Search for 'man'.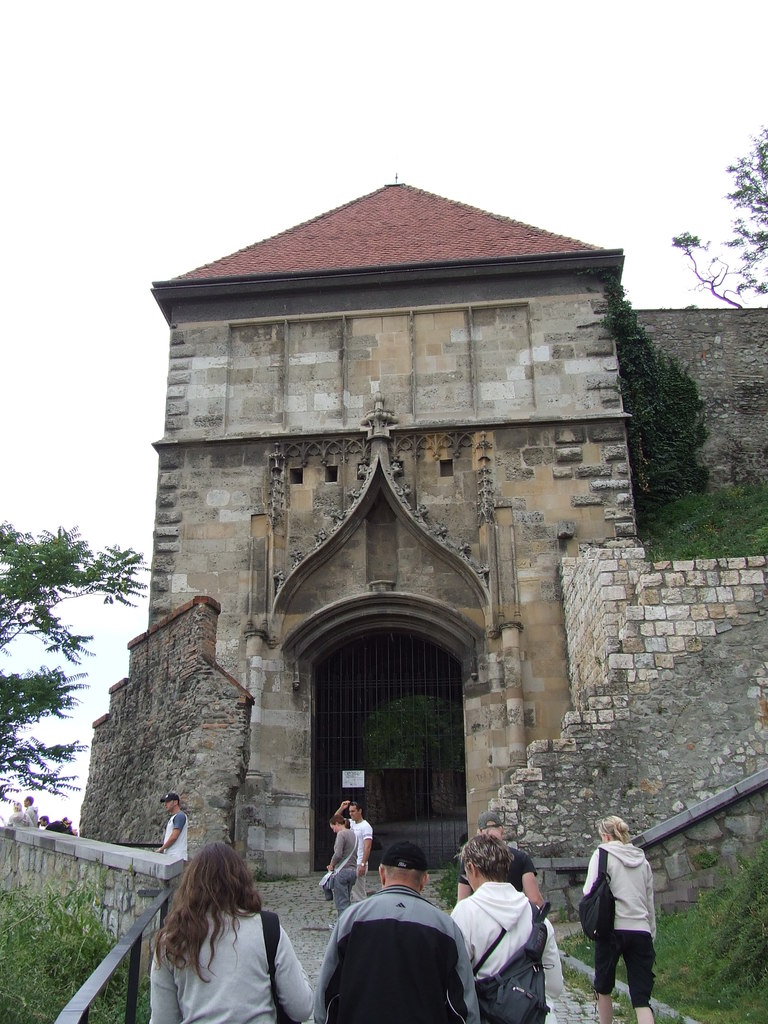
Found at detection(37, 811, 70, 834).
